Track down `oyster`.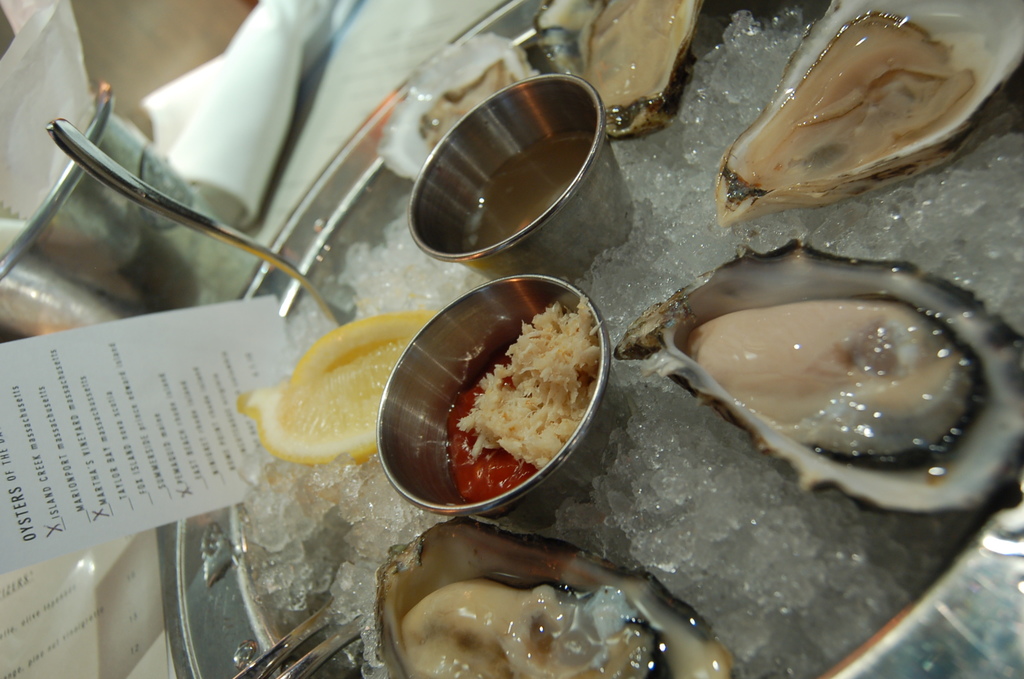
Tracked to box(710, 1, 1023, 227).
